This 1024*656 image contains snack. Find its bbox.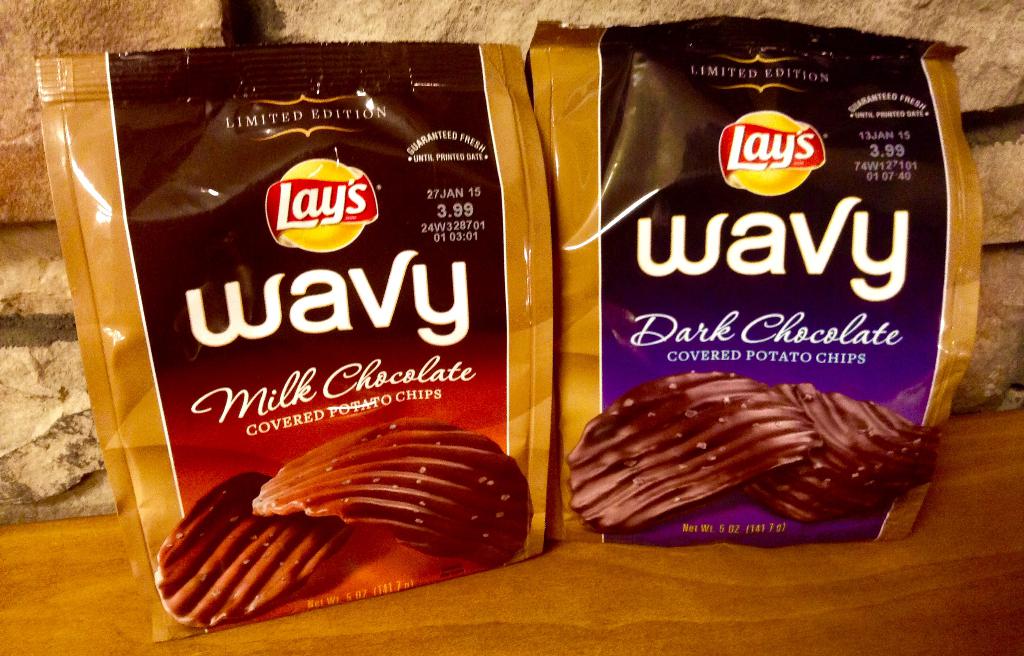
529:17:980:550.
